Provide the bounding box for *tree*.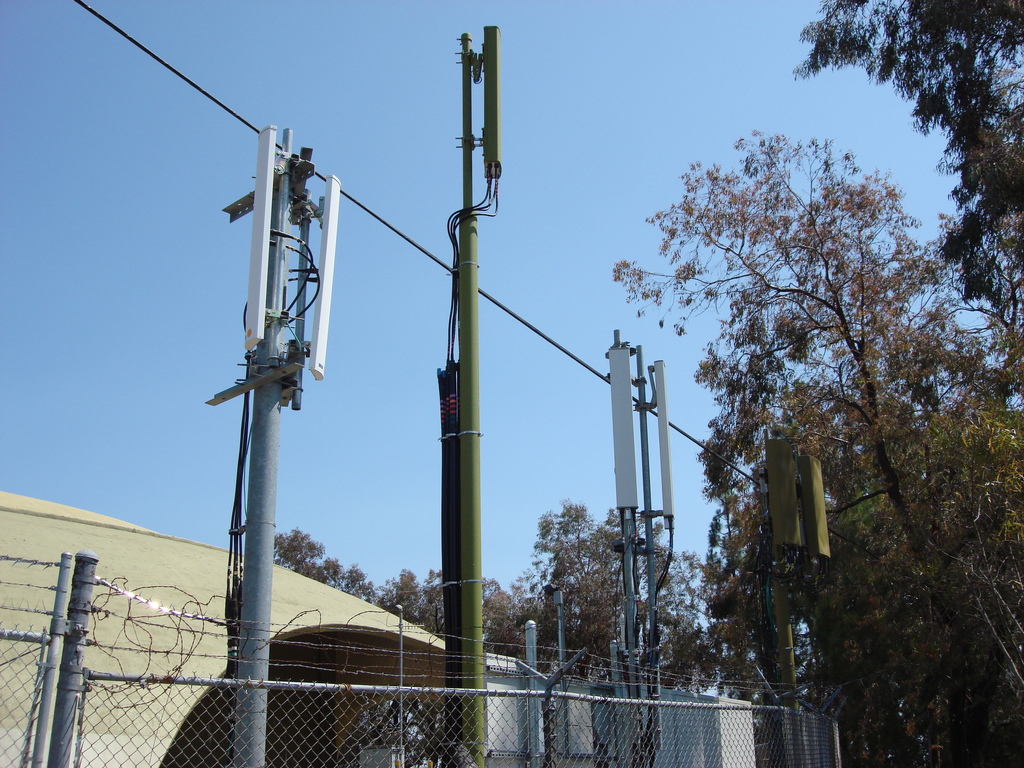
609/125/1023/759.
